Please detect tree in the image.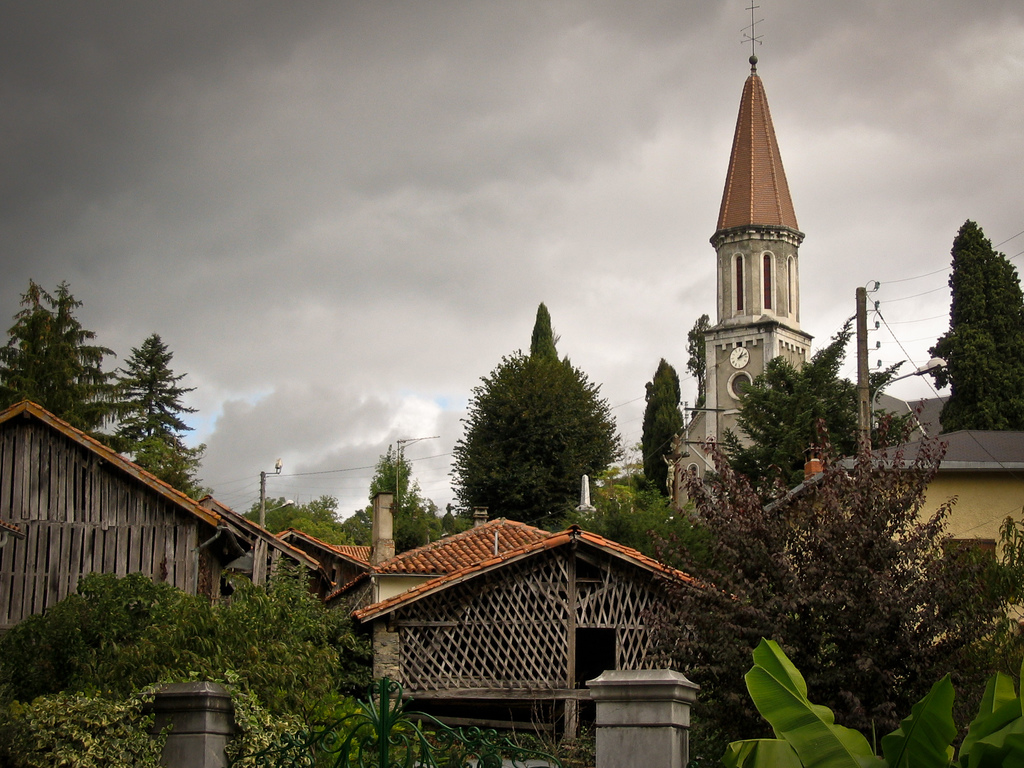
bbox(358, 447, 447, 553).
